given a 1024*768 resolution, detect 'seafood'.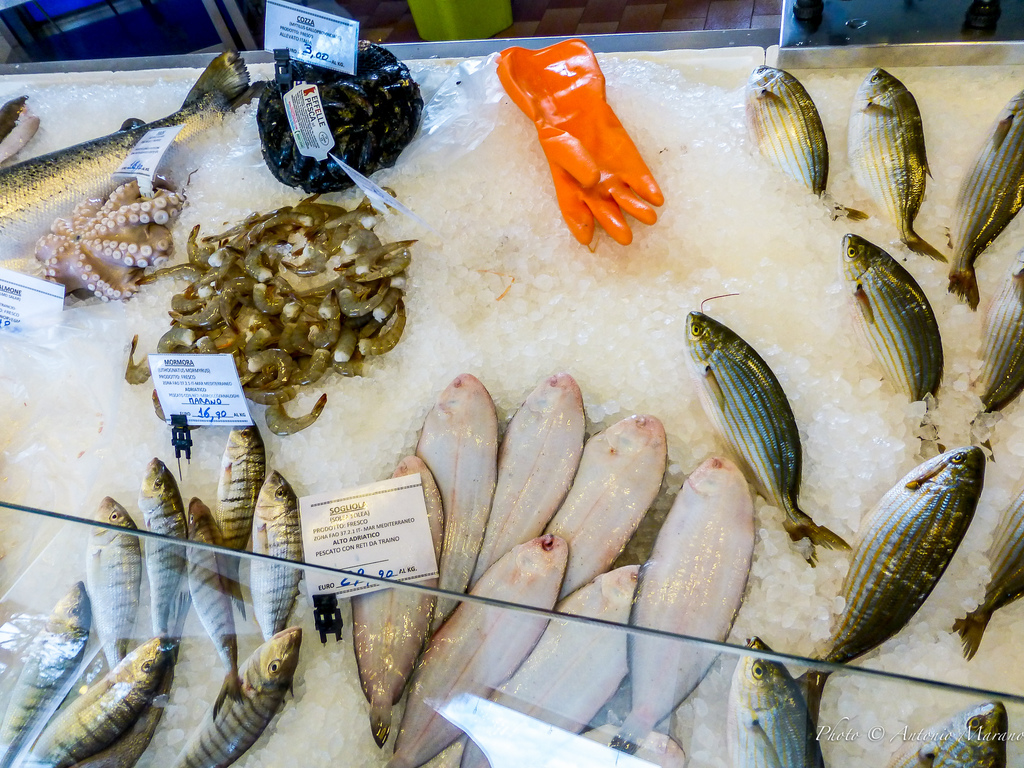
select_region(979, 260, 1023, 409).
